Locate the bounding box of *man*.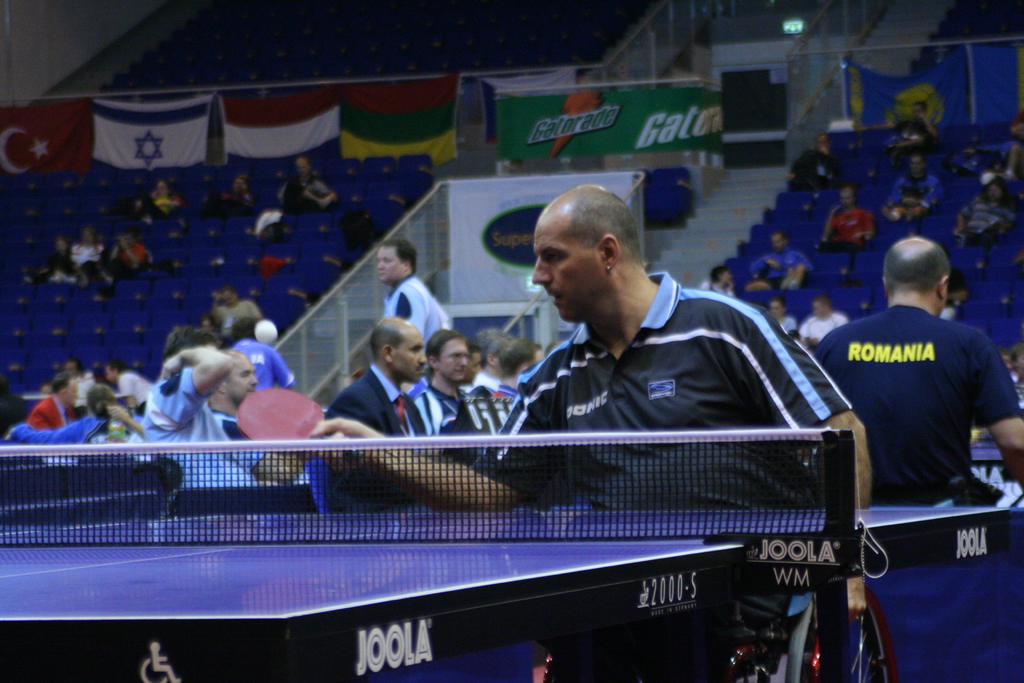
Bounding box: <region>703, 274, 734, 292</region>.
